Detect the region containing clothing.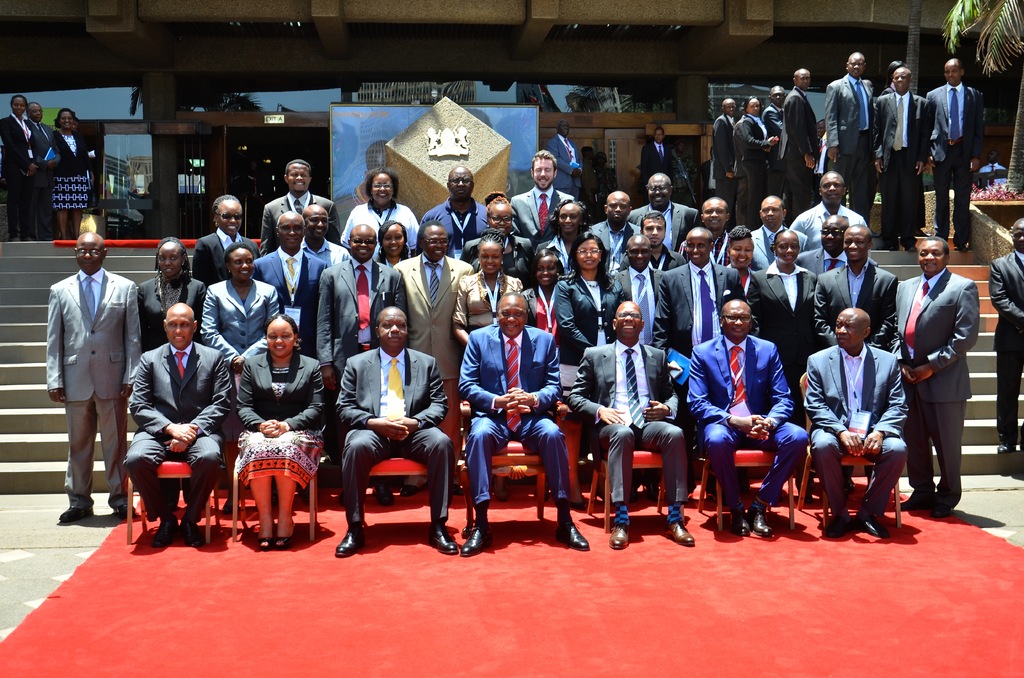
x1=760 y1=96 x2=797 y2=182.
